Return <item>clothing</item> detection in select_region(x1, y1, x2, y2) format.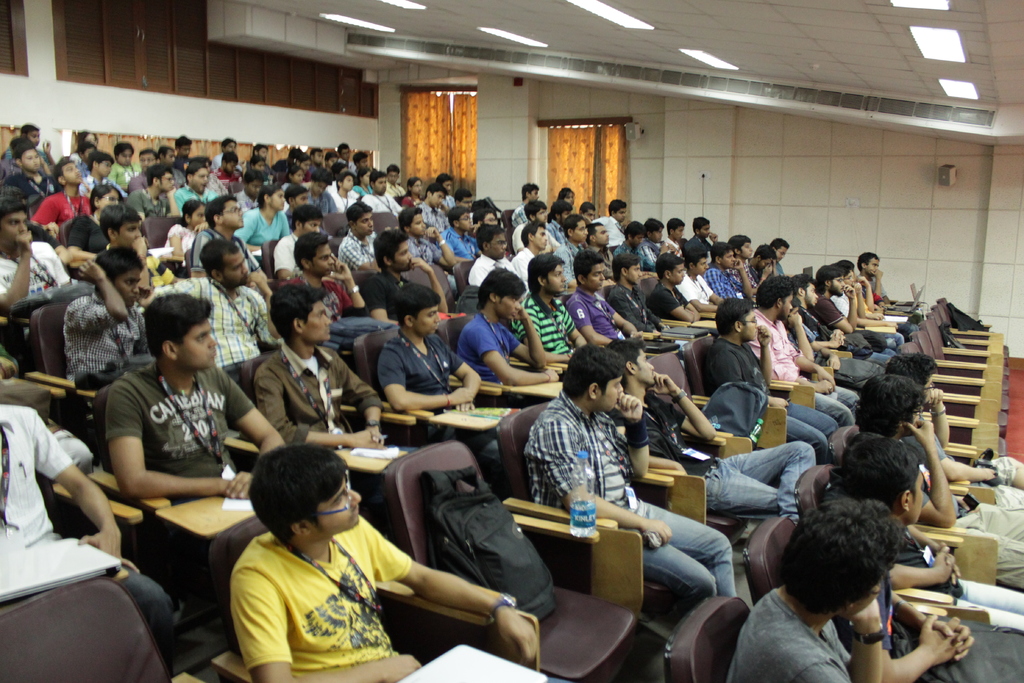
select_region(255, 331, 420, 497).
